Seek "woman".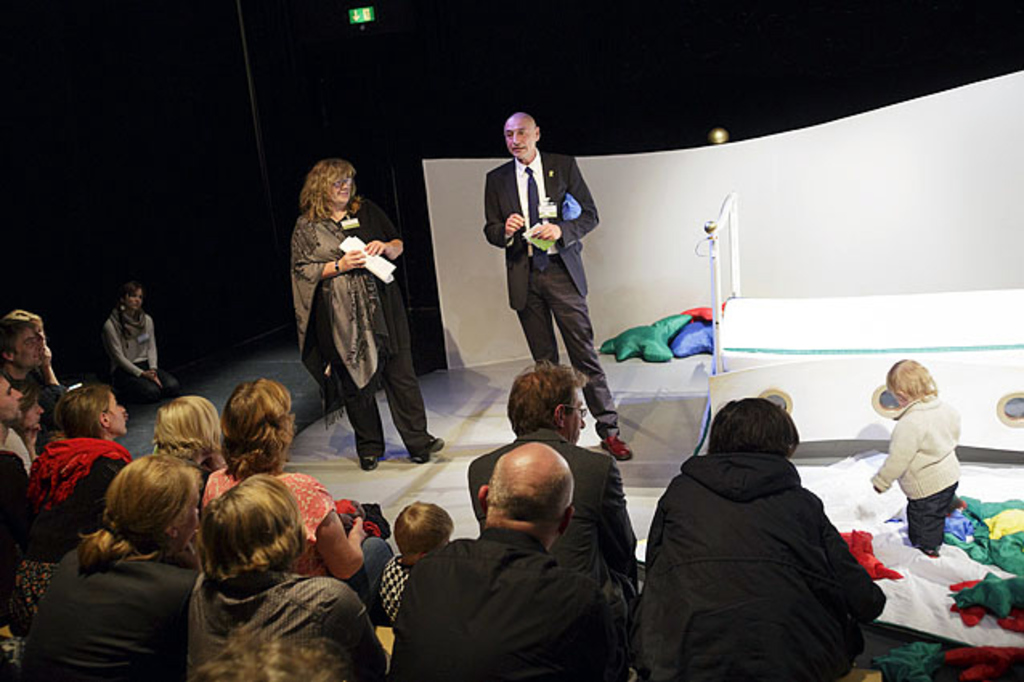
[6,379,128,629].
